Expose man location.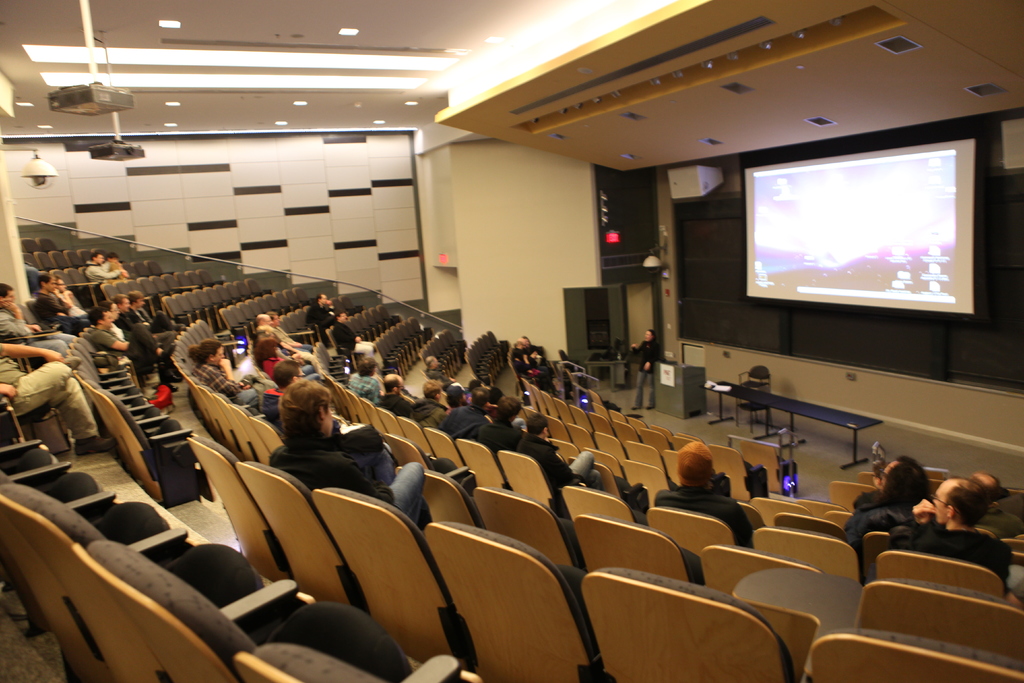
Exposed at bbox=[255, 313, 310, 360].
